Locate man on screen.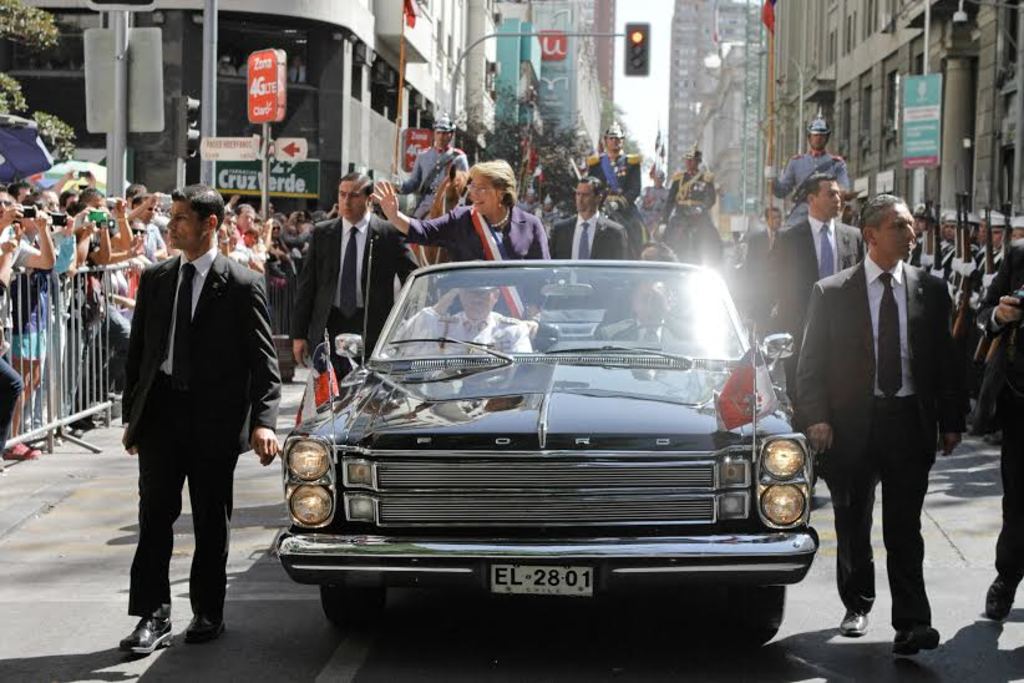
On screen at bbox=[381, 120, 472, 290].
